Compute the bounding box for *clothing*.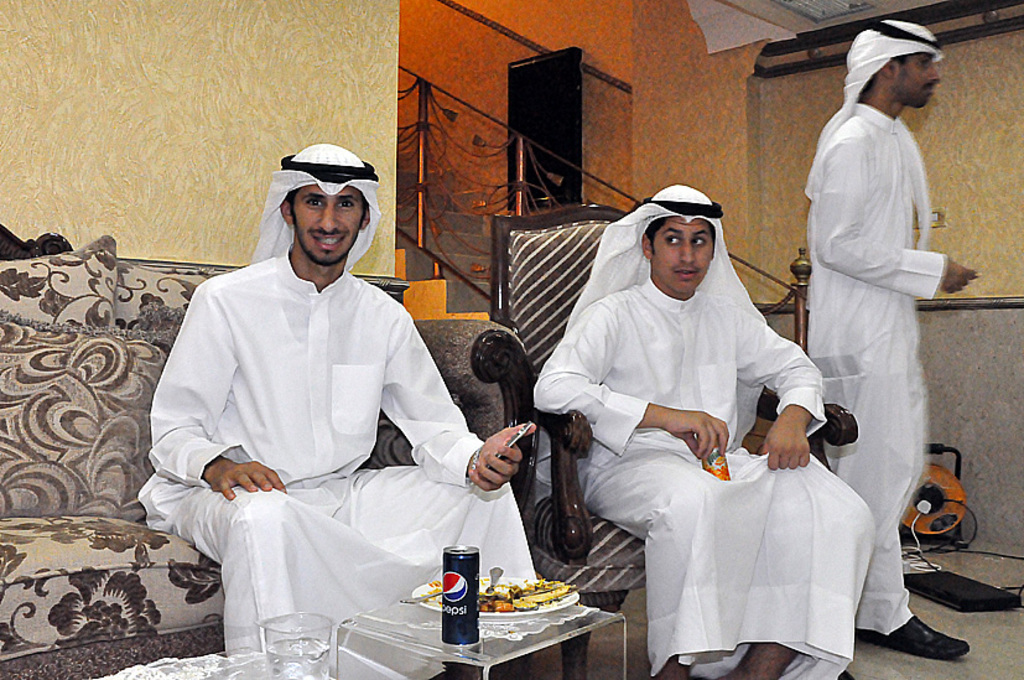
(154, 214, 515, 642).
